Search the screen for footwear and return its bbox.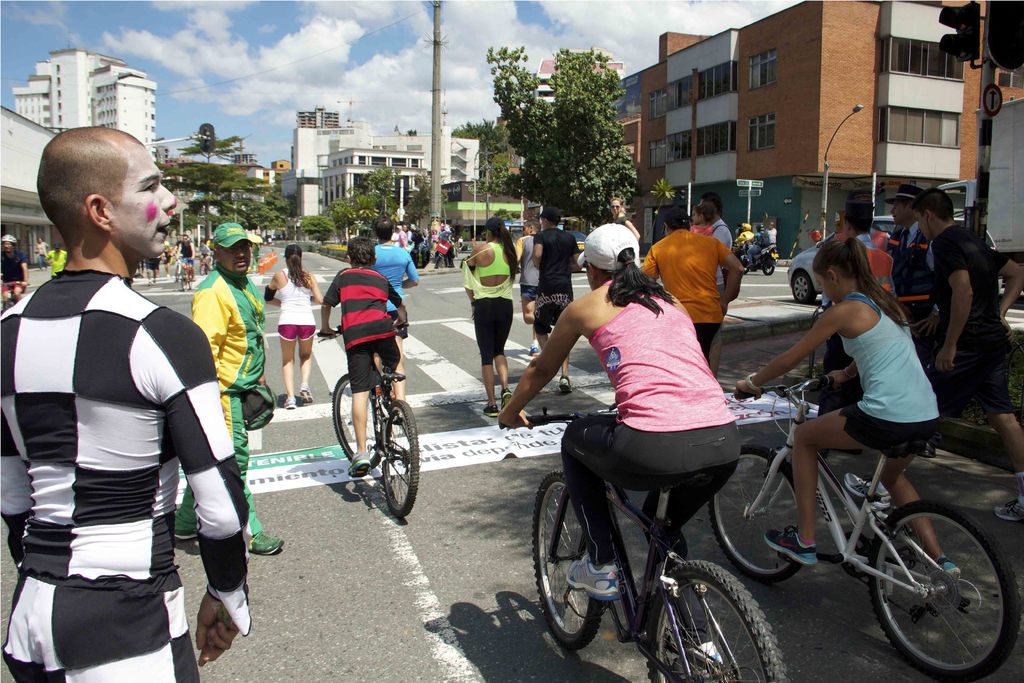
Found: (left=241, top=525, right=286, bottom=558).
